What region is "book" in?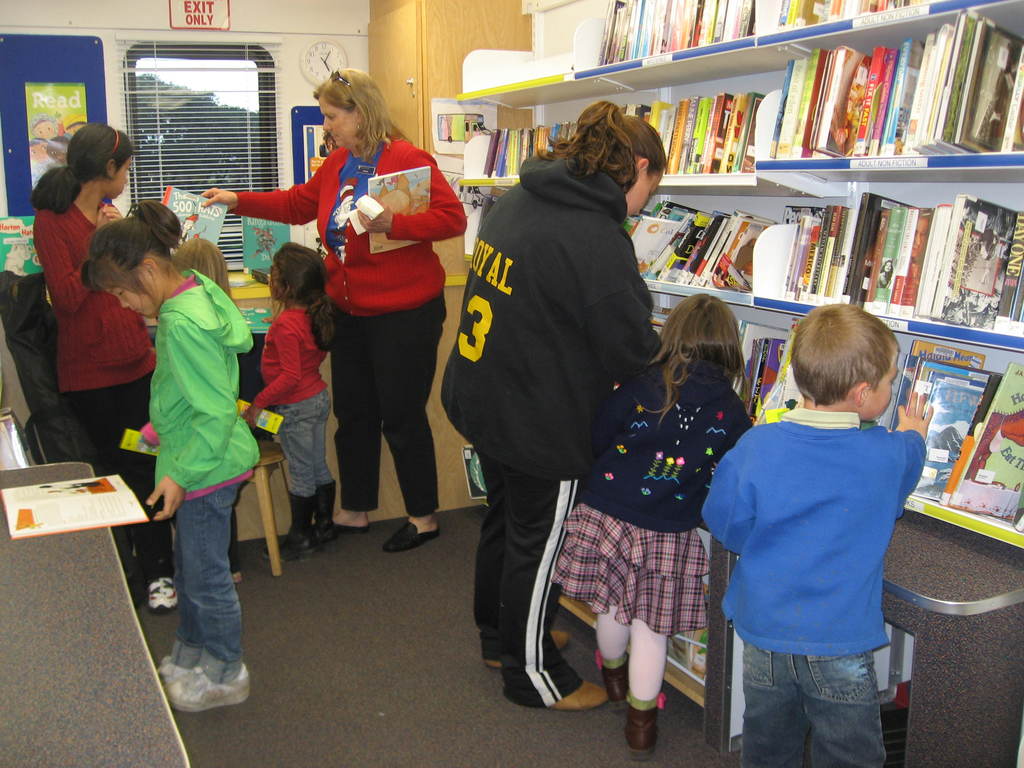
rect(157, 185, 230, 252).
